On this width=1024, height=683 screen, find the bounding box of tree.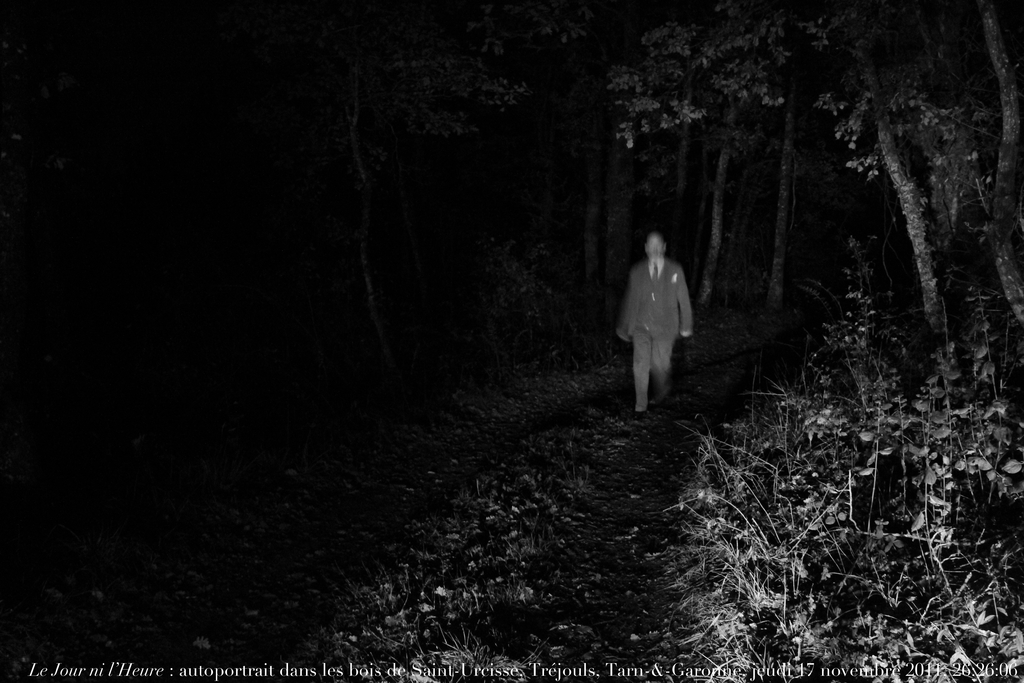
Bounding box: l=388, t=0, r=1023, b=348.
